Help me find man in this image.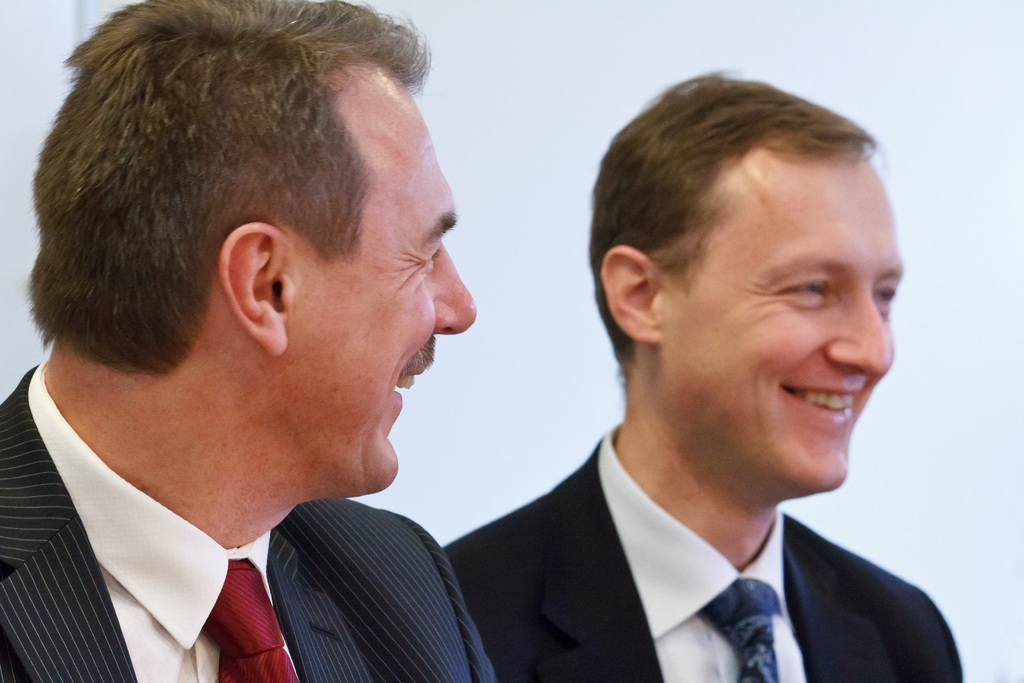
Found it: x1=0, y1=0, x2=496, y2=682.
